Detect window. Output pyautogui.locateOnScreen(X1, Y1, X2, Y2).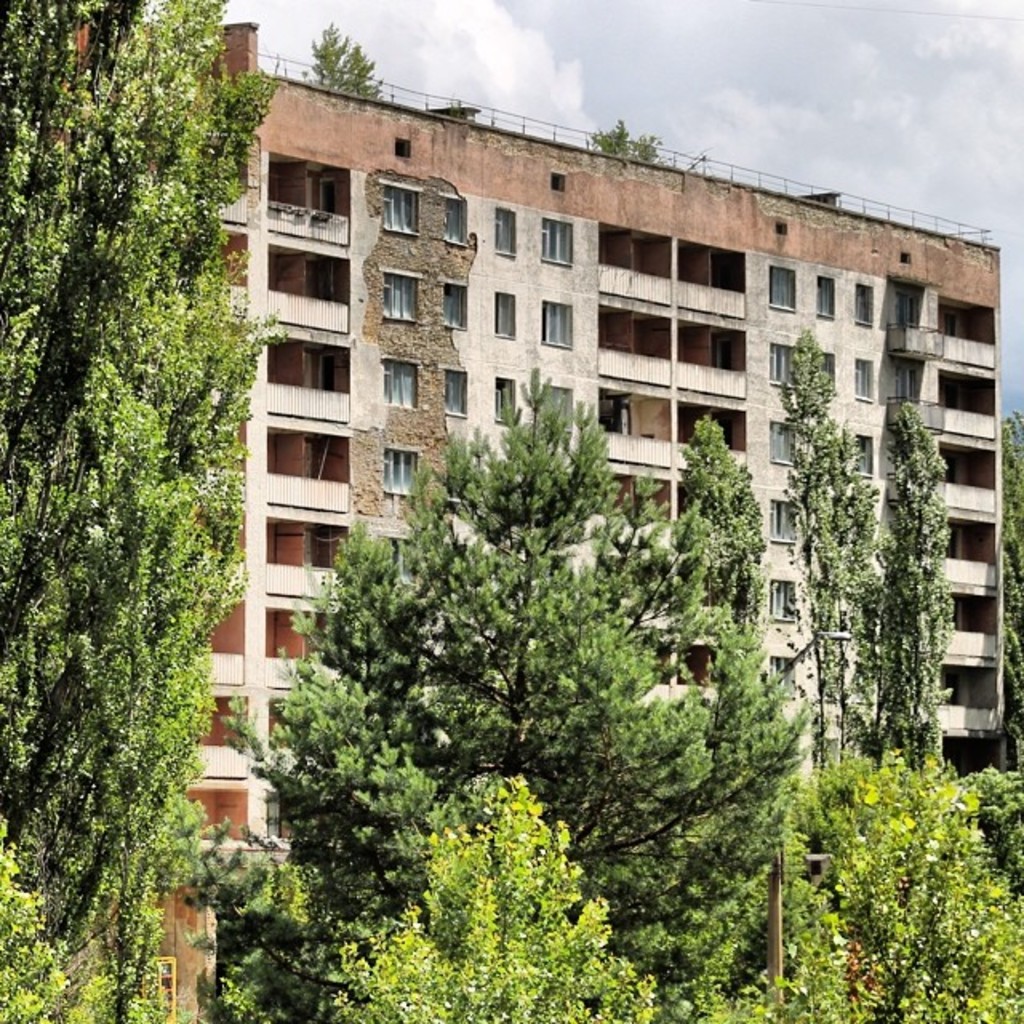
pyautogui.locateOnScreen(821, 272, 842, 314).
